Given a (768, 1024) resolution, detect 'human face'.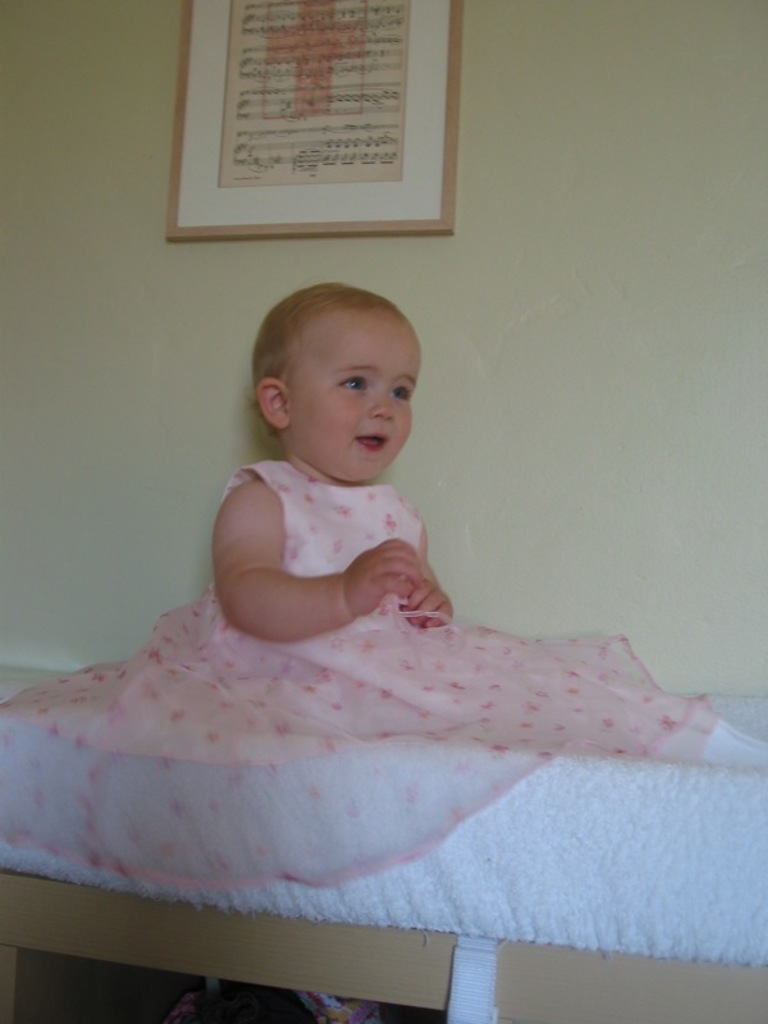
select_region(291, 302, 426, 493).
